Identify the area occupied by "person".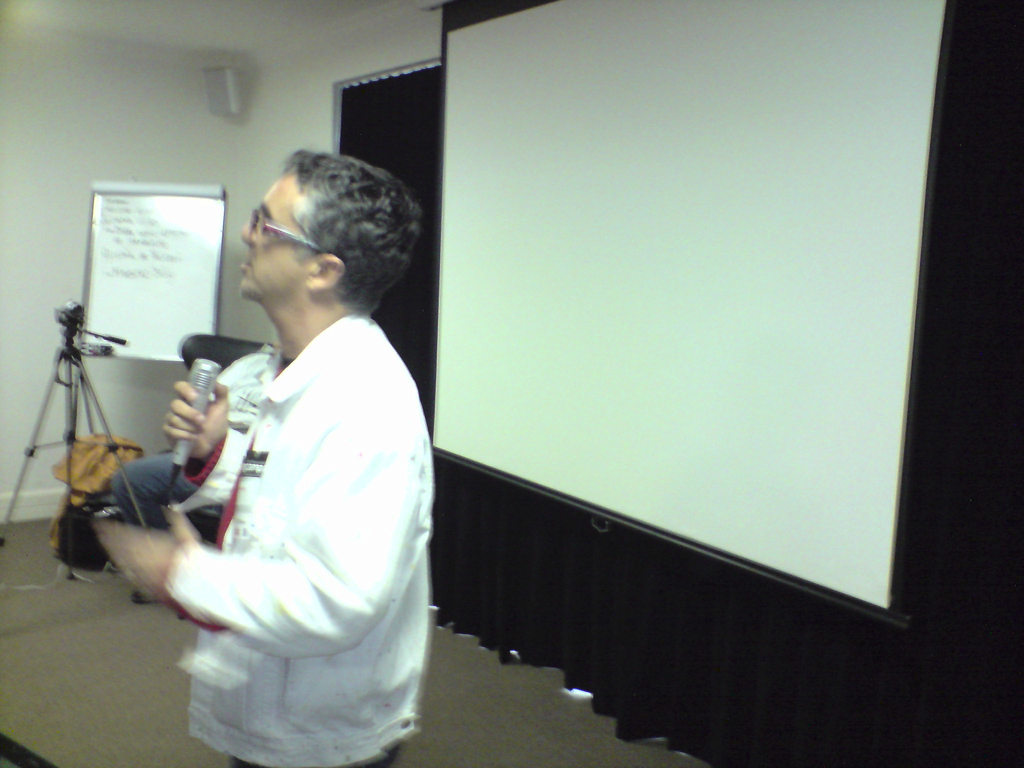
Area: 96, 145, 440, 767.
